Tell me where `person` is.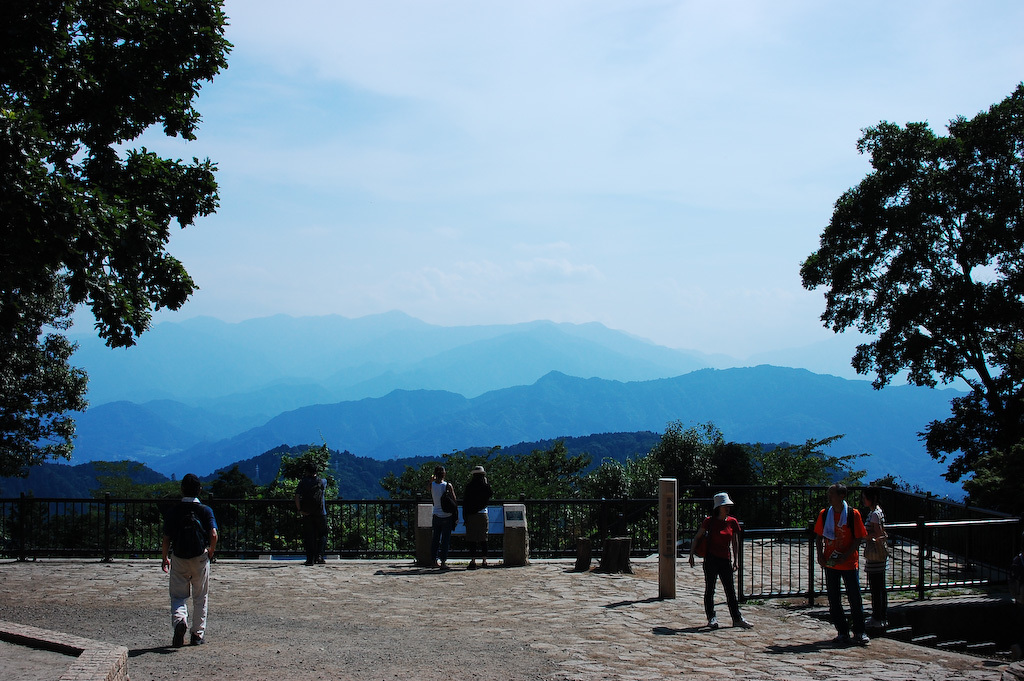
`person` is at 415 466 462 571.
